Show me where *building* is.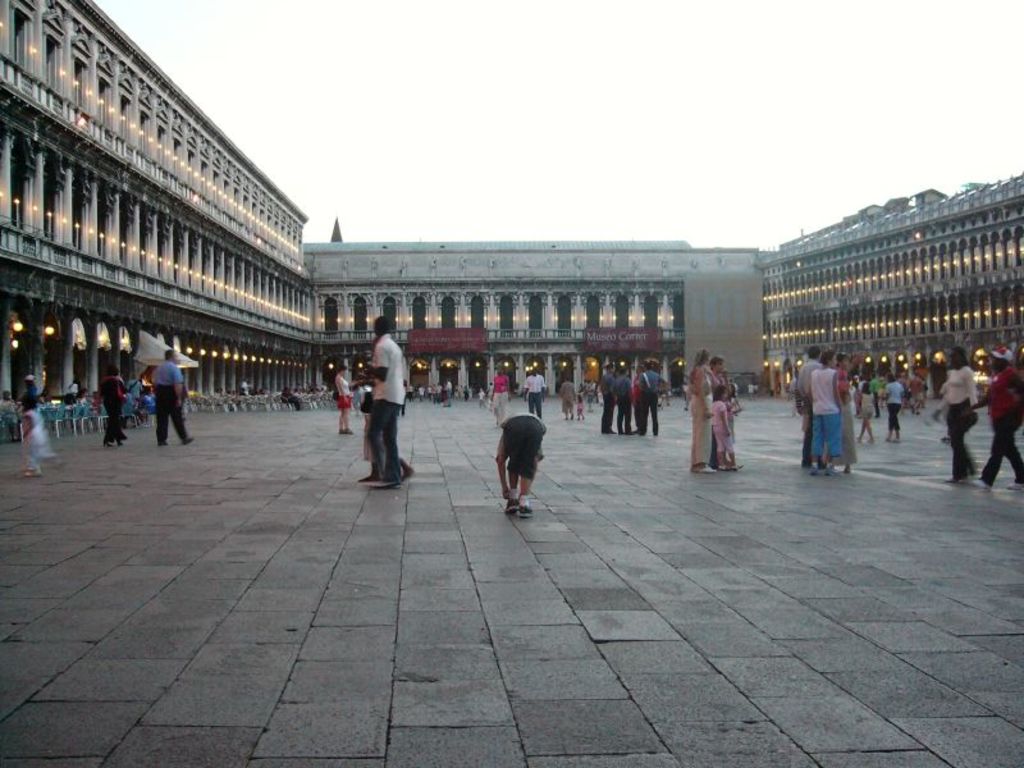
*building* is at BBox(0, 0, 1023, 430).
